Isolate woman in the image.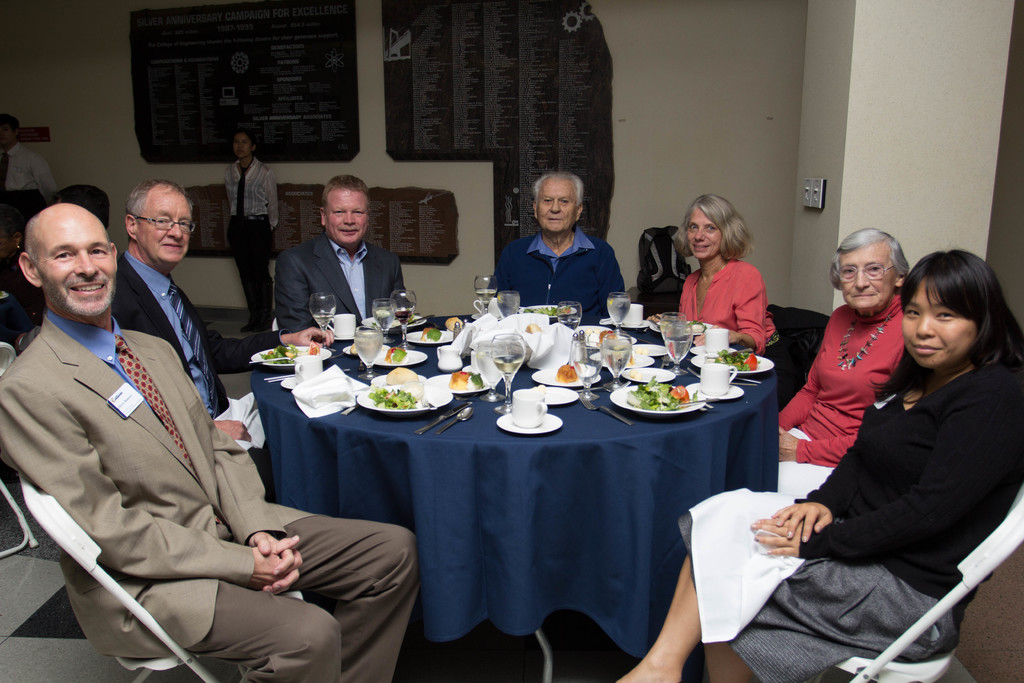
Isolated region: x1=221 y1=134 x2=282 y2=334.
